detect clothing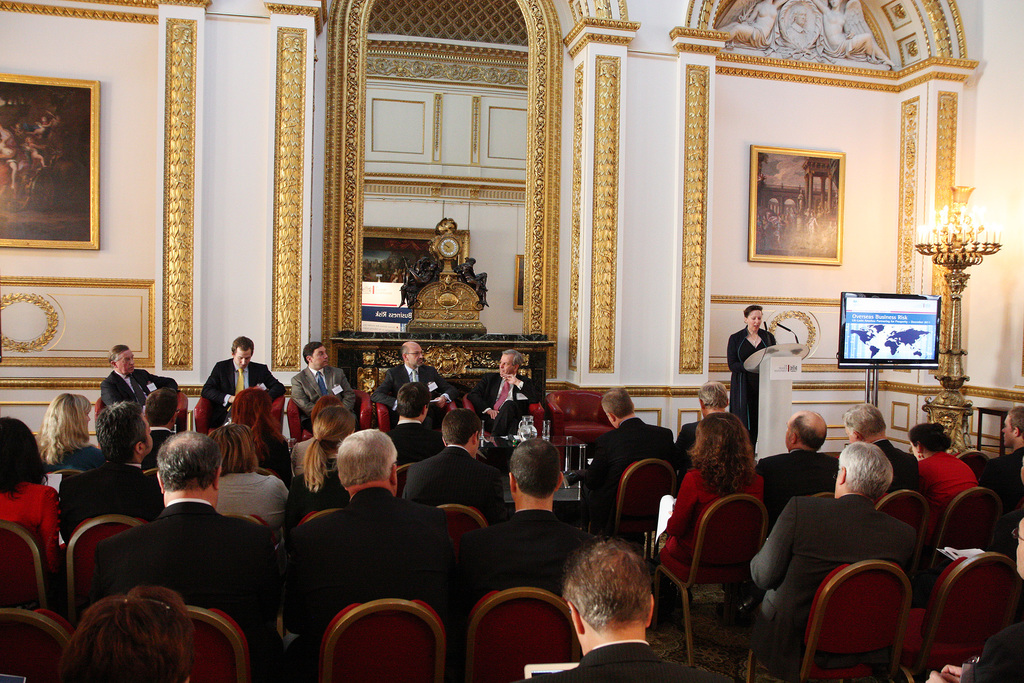
x1=755, y1=448, x2=838, y2=537
